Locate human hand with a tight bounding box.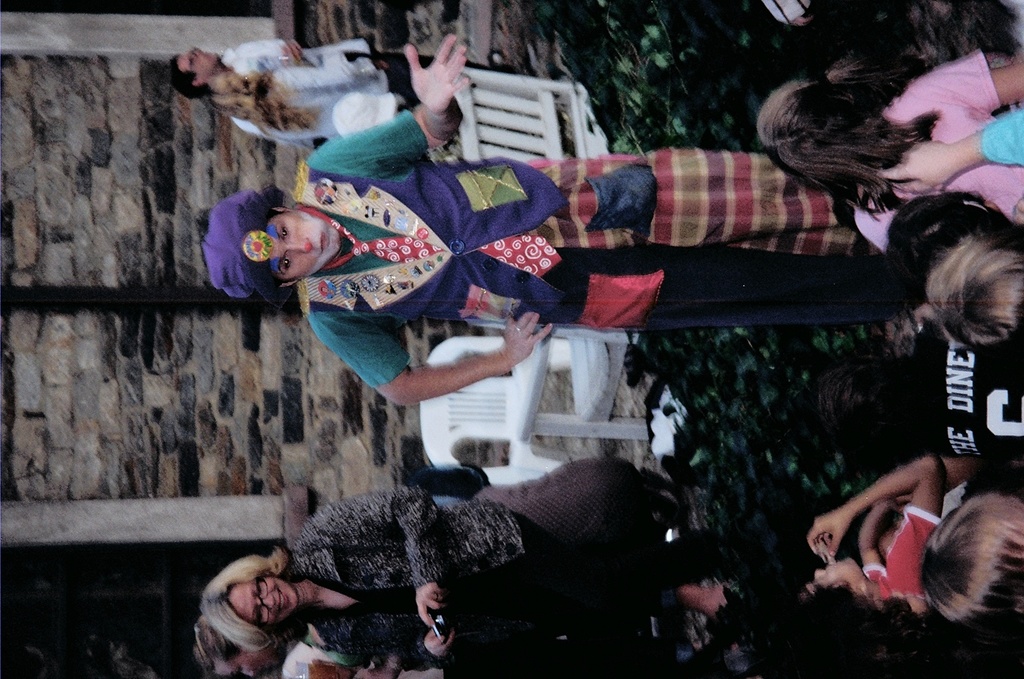
bbox(422, 622, 456, 660).
